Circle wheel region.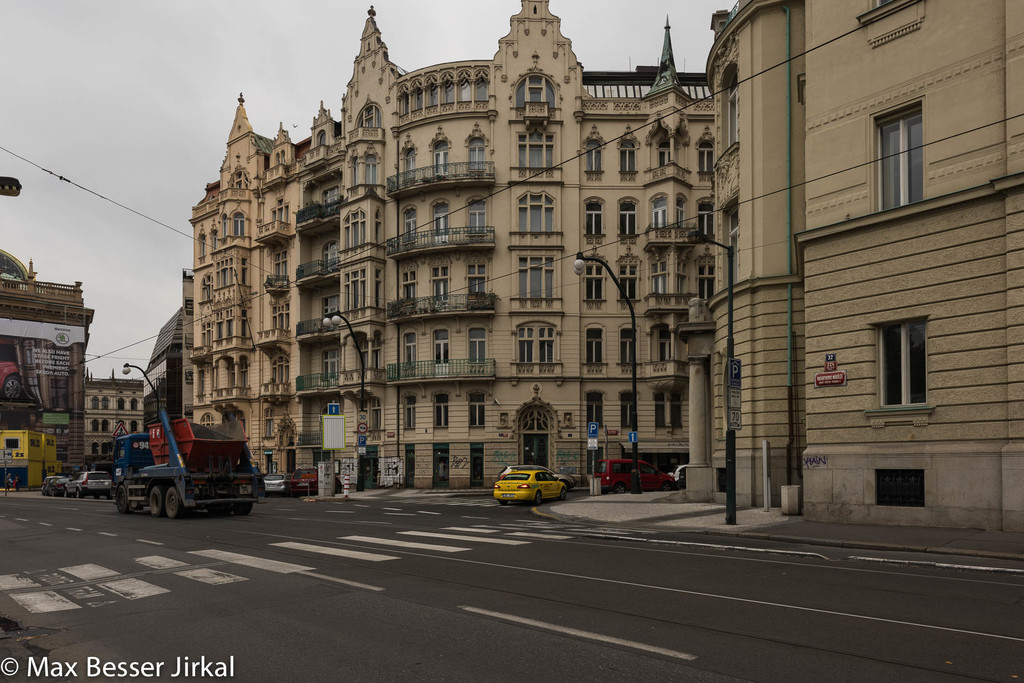
Region: [x1=534, y1=493, x2=545, y2=505].
